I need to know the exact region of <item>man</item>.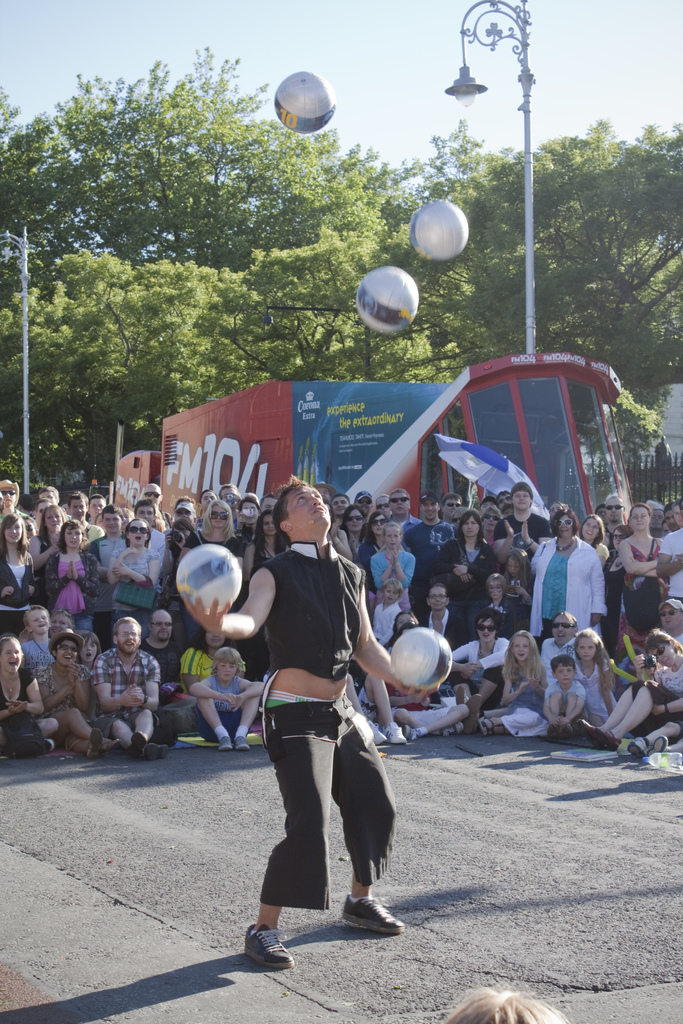
Region: (90, 614, 168, 760).
